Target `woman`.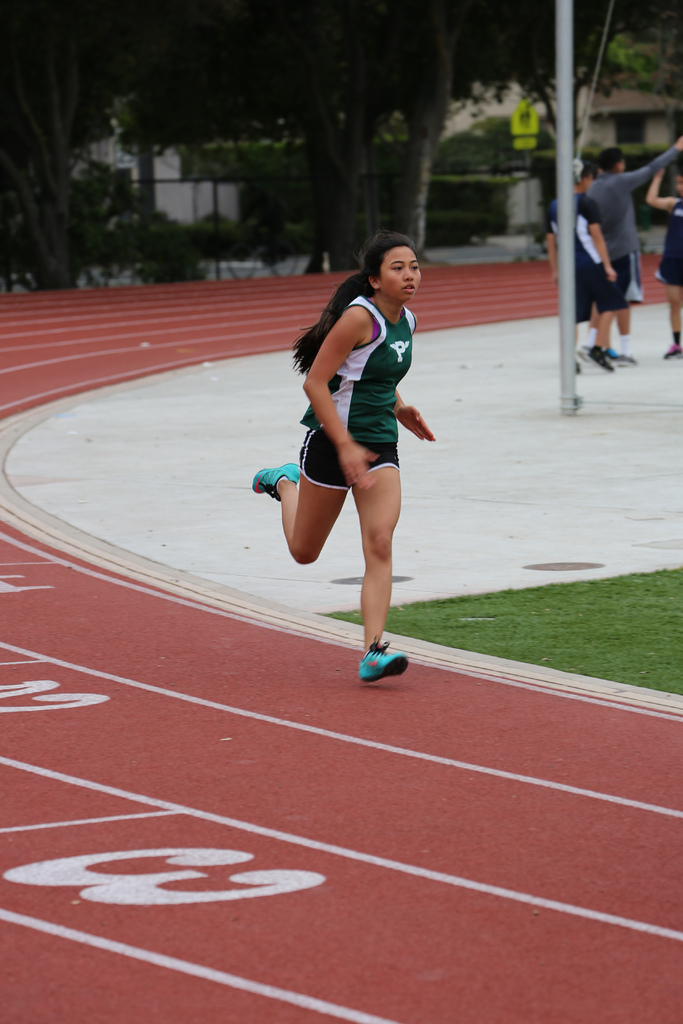
Target region: Rect(268, 221, 441, 668).
